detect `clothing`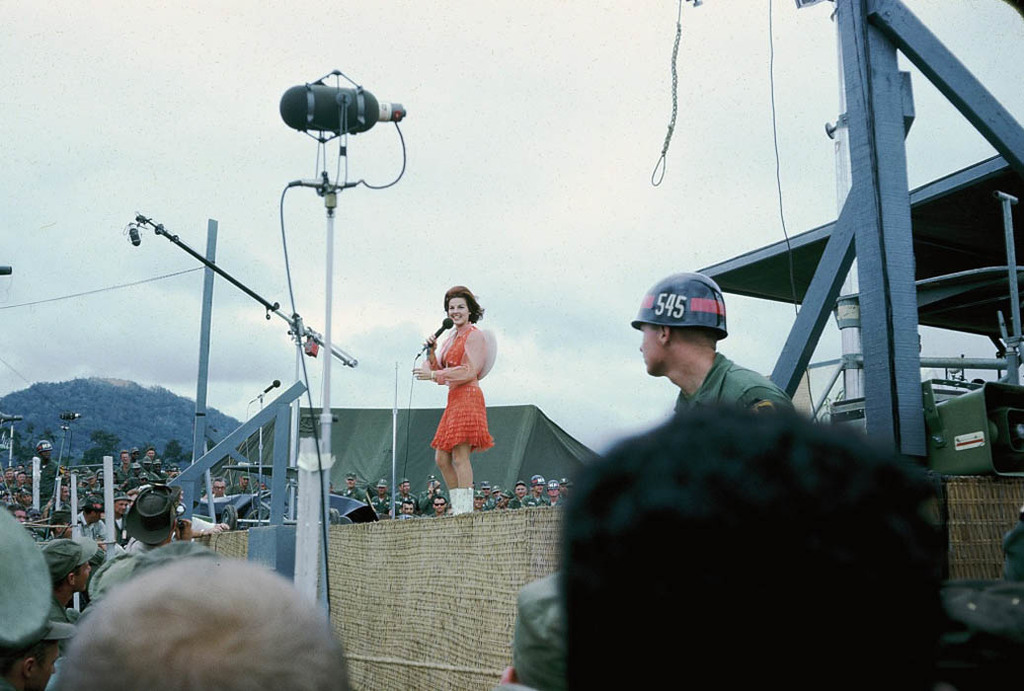
select_region(394, 492, 417, 515)
